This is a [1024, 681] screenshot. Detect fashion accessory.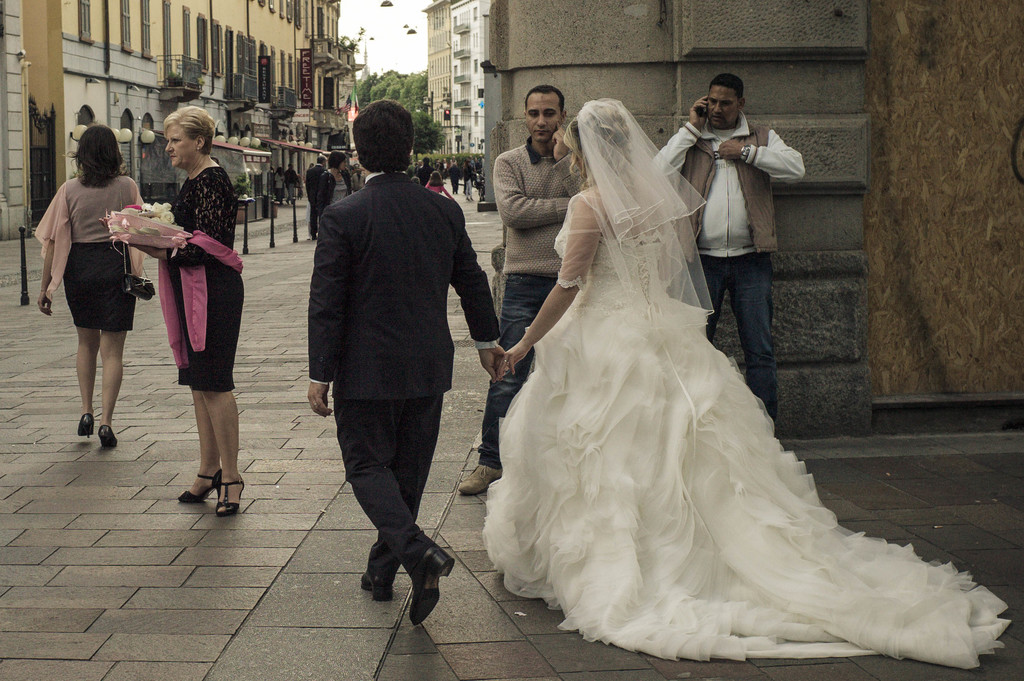
bbox=(152, 230, 244, 367).
